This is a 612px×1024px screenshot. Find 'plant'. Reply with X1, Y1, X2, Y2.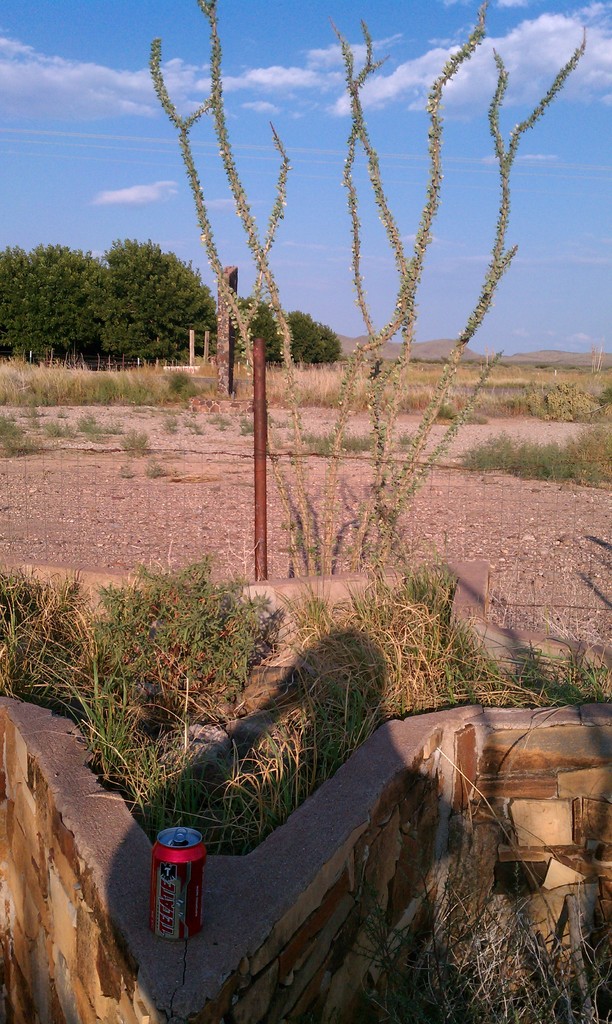
366, 810, 611, 1023.
